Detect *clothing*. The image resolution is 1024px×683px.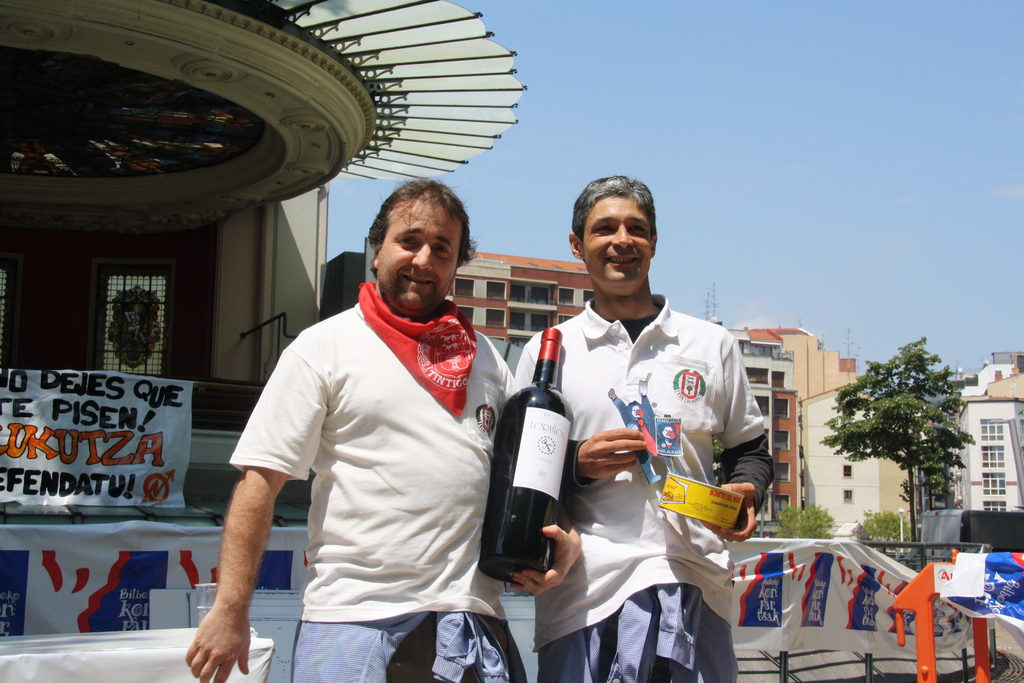
<box>228,231,509,673</box>.
